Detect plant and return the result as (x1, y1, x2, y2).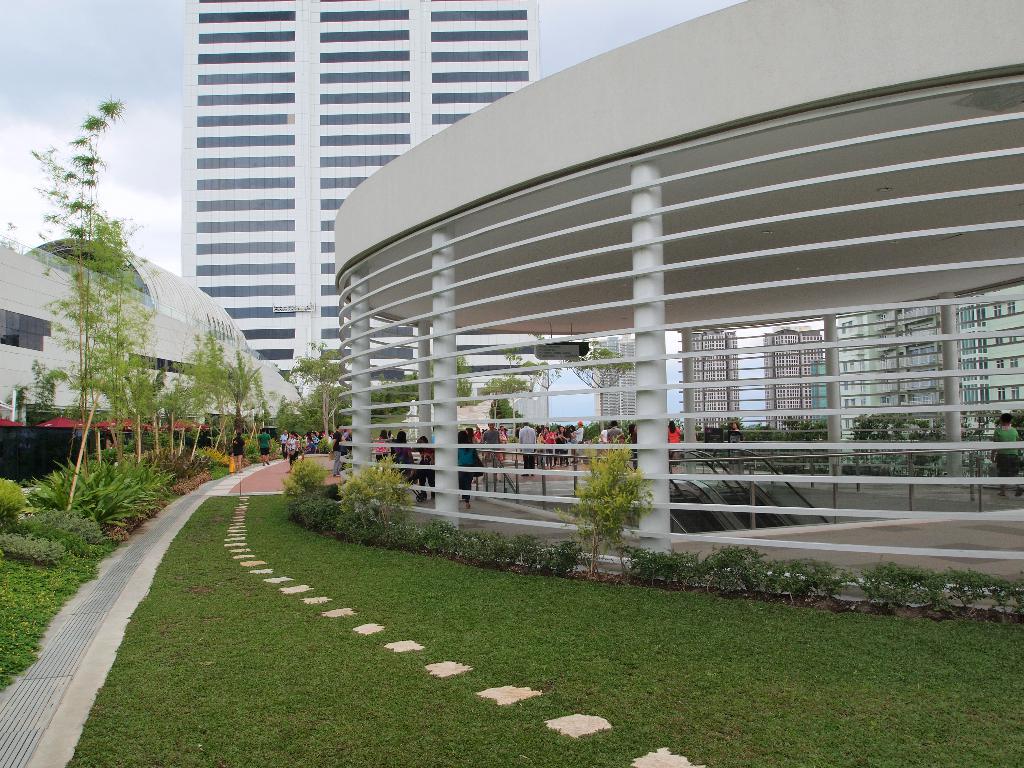
(0, 475, 38, 515).
